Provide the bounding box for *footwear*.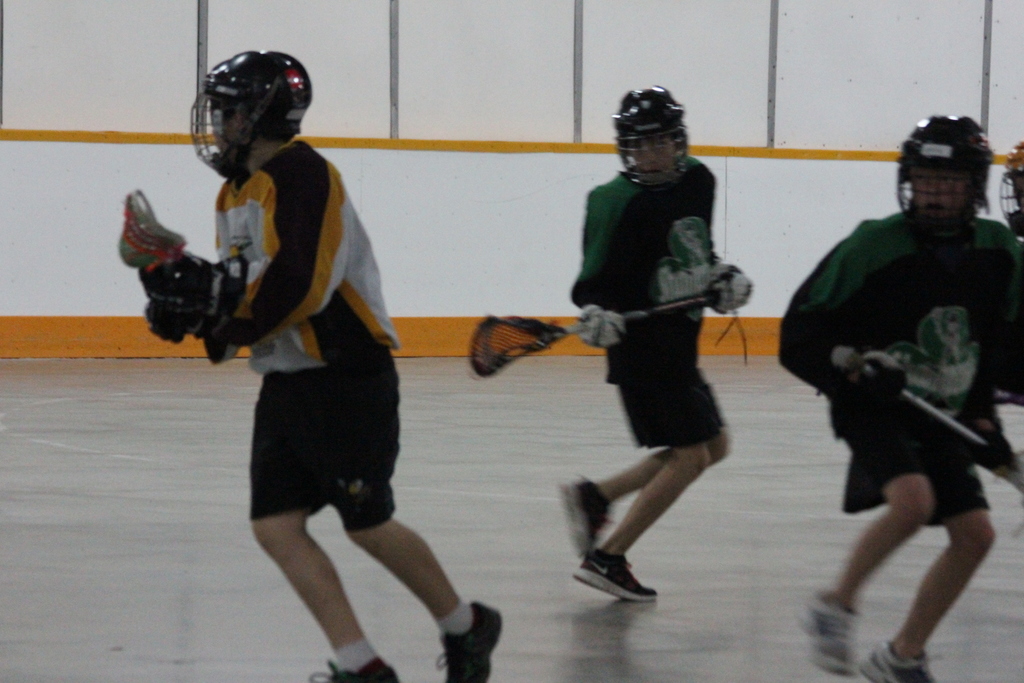
584,543,660,615.
